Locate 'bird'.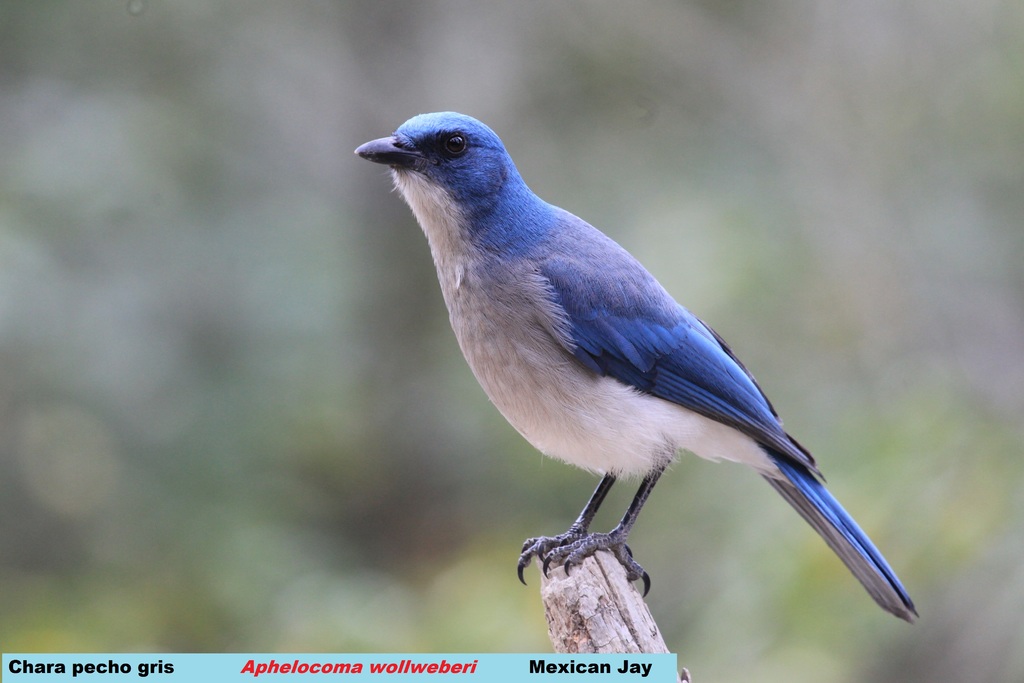
Bounding box: 352, 115, 911, 618.
